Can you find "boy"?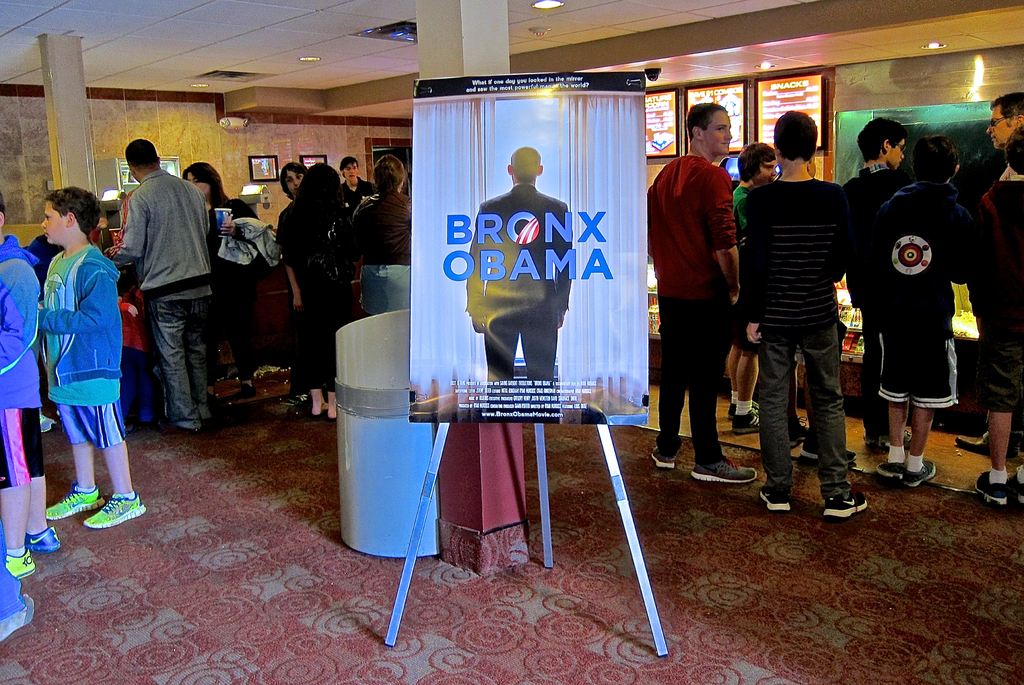
Yes, bounding box: box(972, 110, 1023, 504).
